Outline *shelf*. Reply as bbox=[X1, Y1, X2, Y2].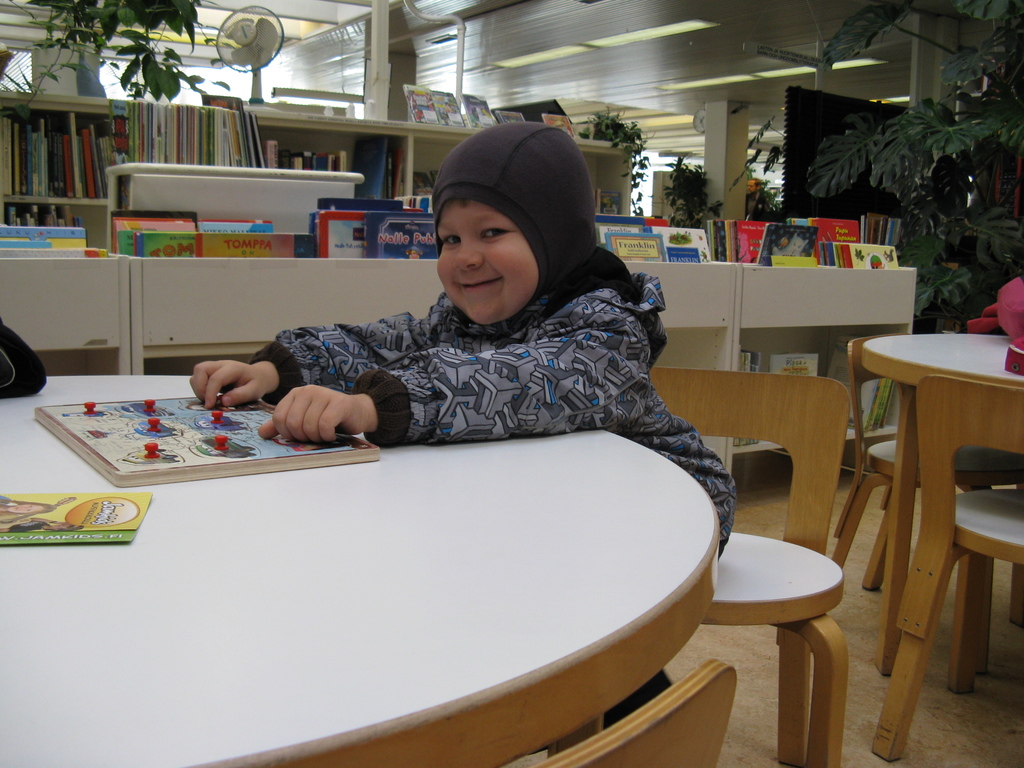
bbox=[0, 199, 106, 251].
